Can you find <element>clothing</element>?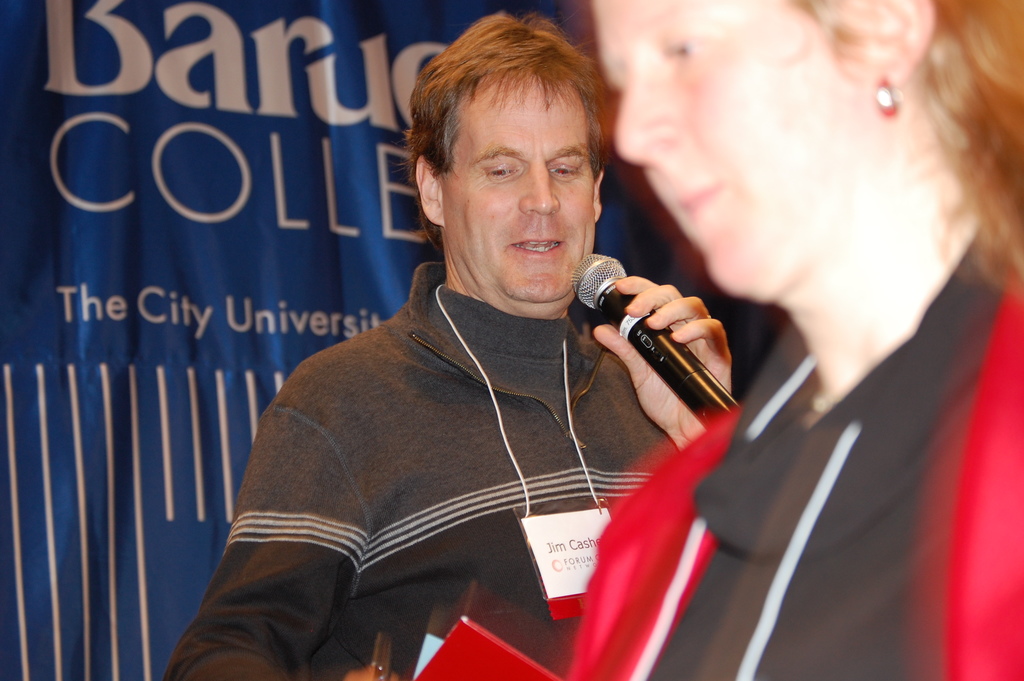
Yes, bounding box: [204,138,756,680].
